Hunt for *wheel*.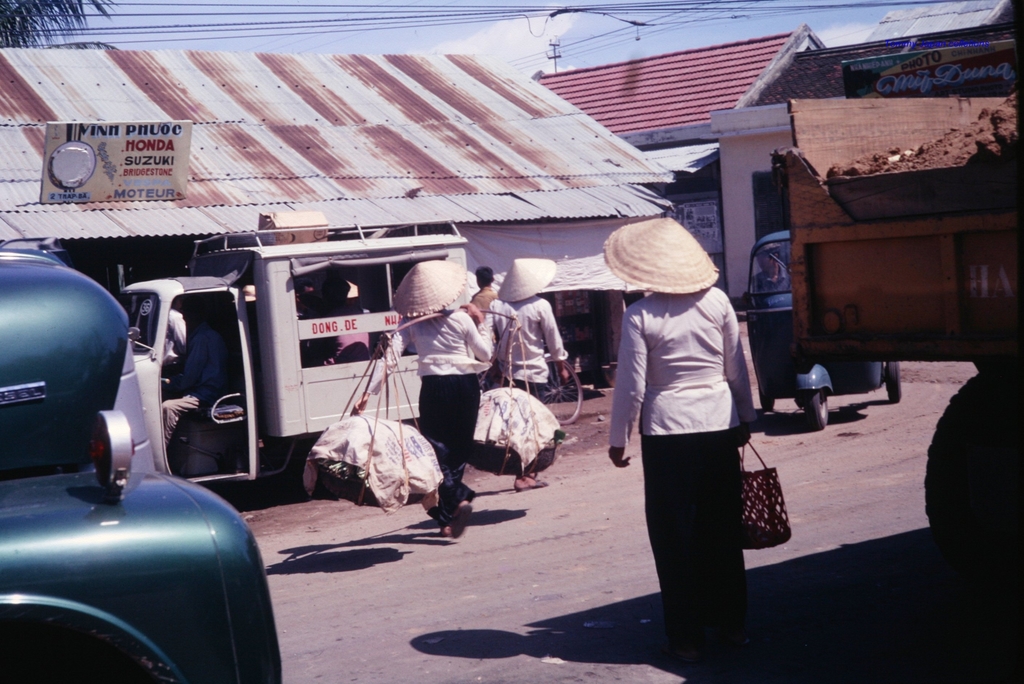
Hunted down at rect(886, 361, 902, 403).
